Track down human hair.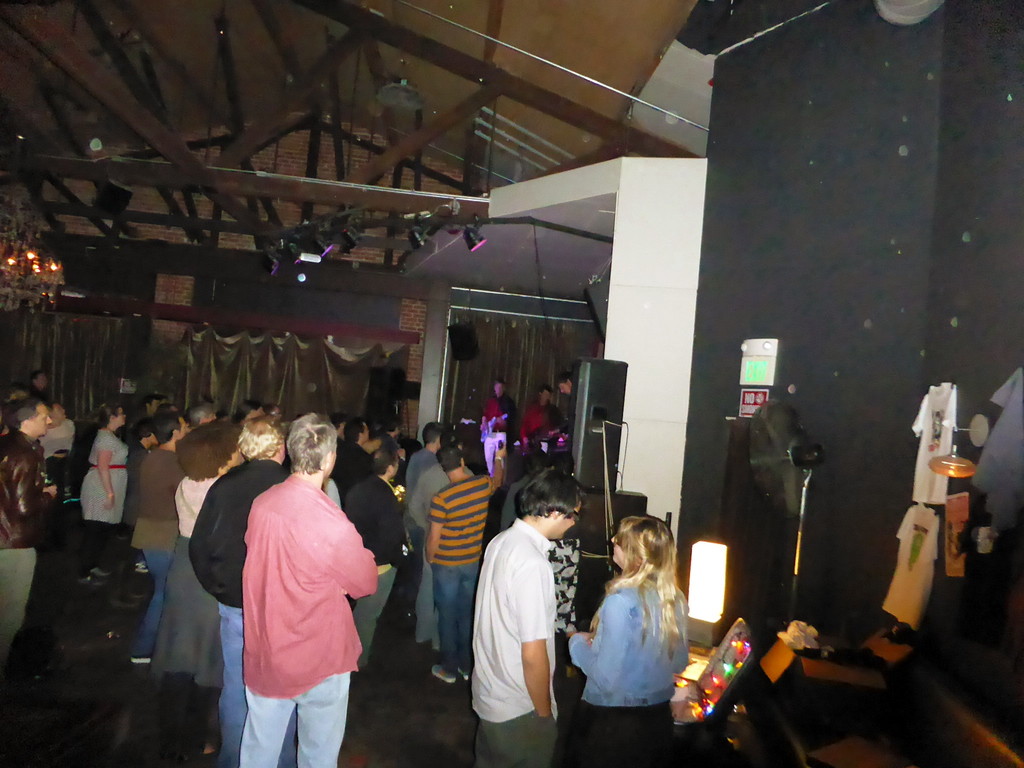
Tracked to rect(129, 399, 221, 444).
